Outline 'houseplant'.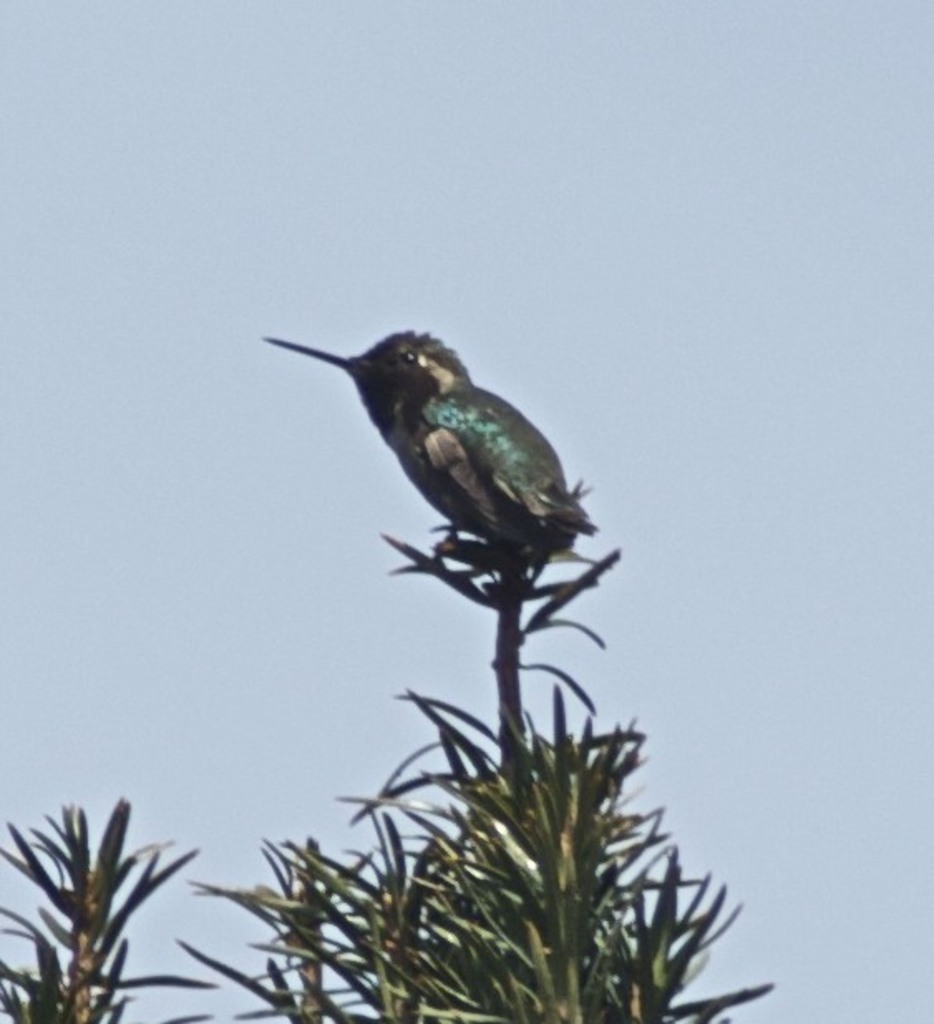
Outline: <region>0, 519, 752, 1022</region>.
